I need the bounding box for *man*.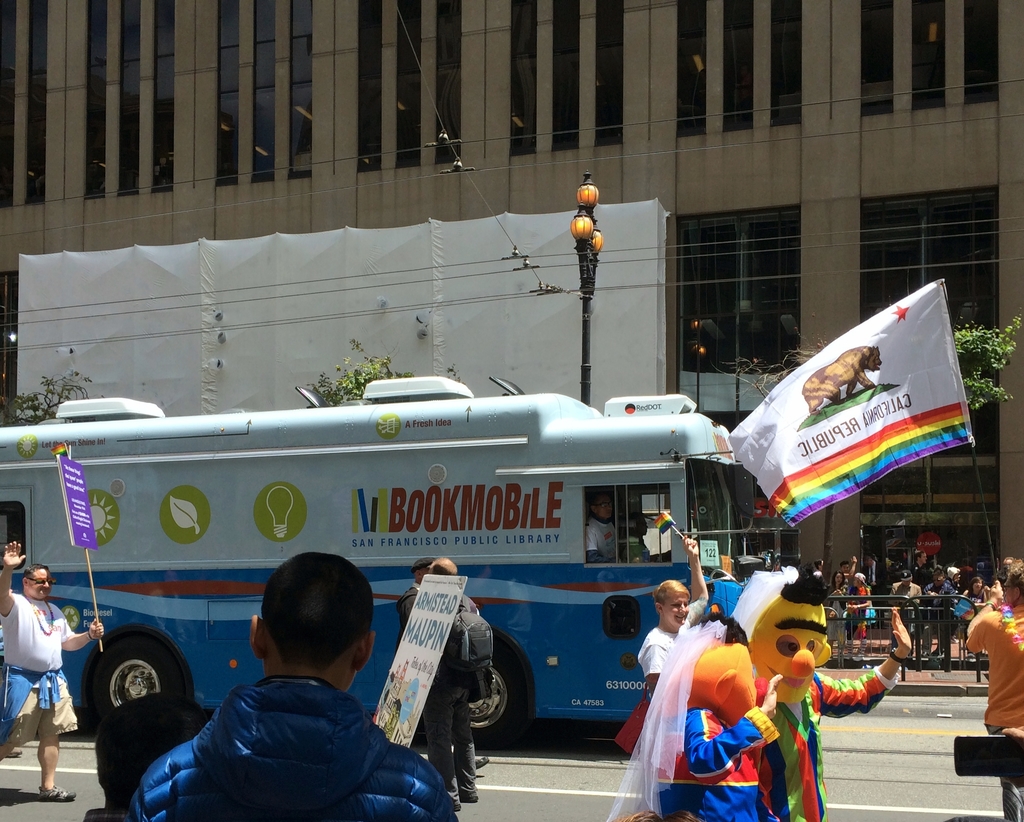
Here it is: box(585, 495, 630, 559).
